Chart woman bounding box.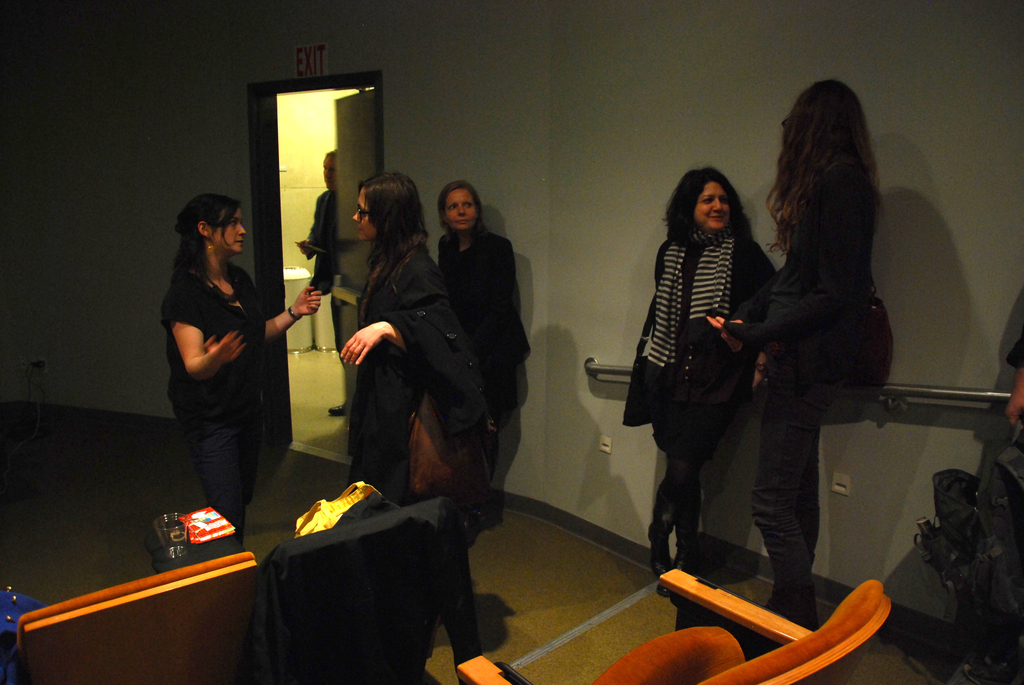
Charted: bbox(161, 193, 323, 548).
